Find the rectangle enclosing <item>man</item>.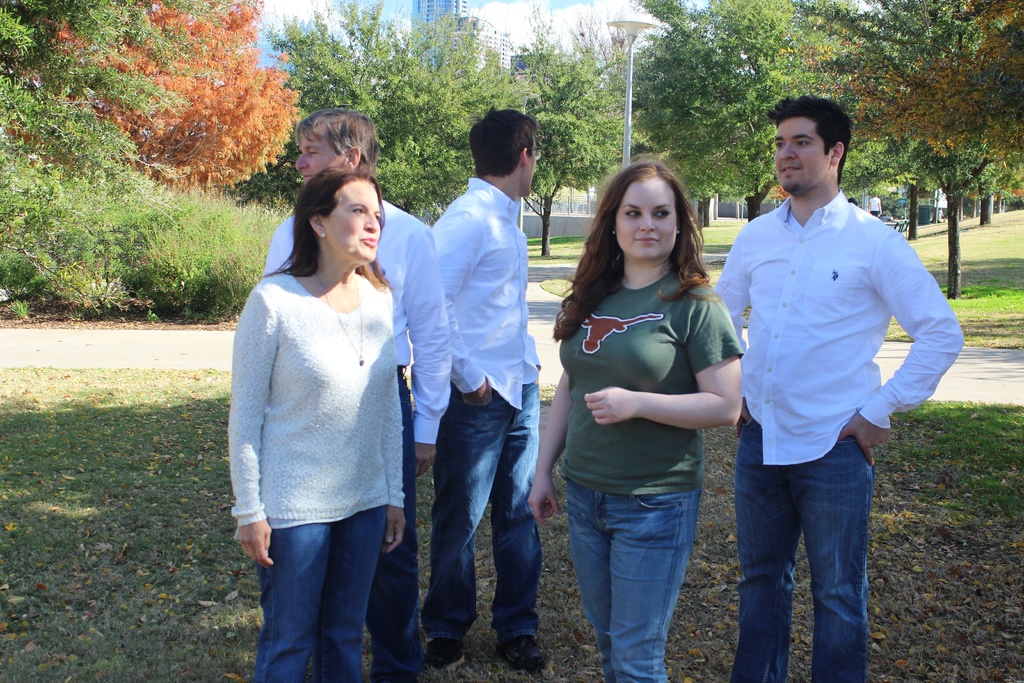
{"left": 430, "top": 101, "right": 556, "bottom": 672}.
